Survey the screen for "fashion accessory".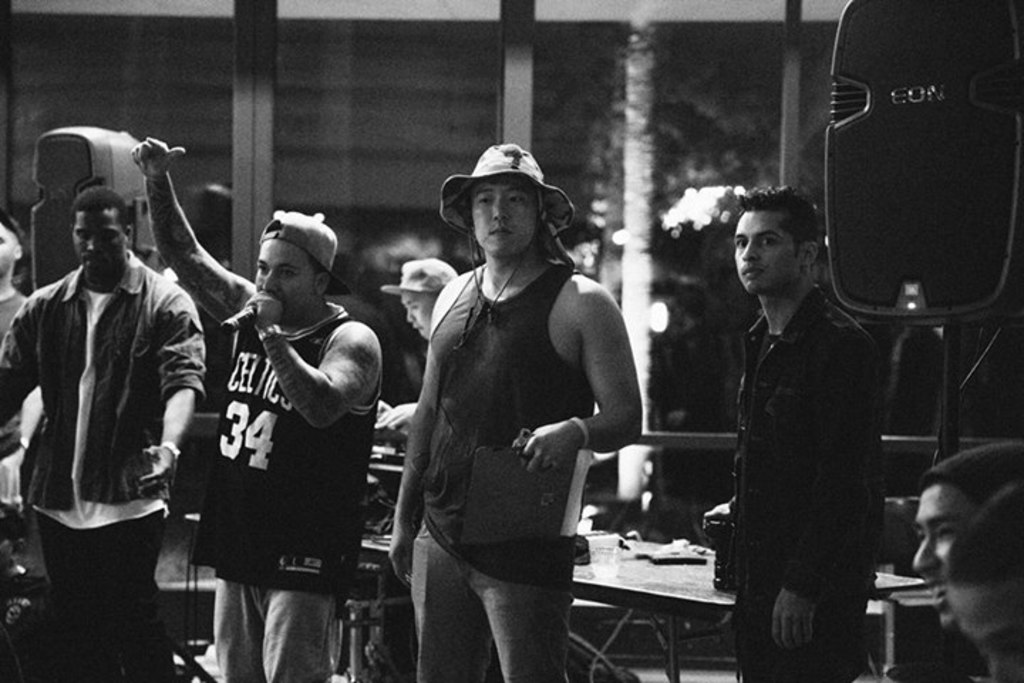
Survey found: {"x1": 566, "y1": 414, "x2": 589, "y2": 448}.
